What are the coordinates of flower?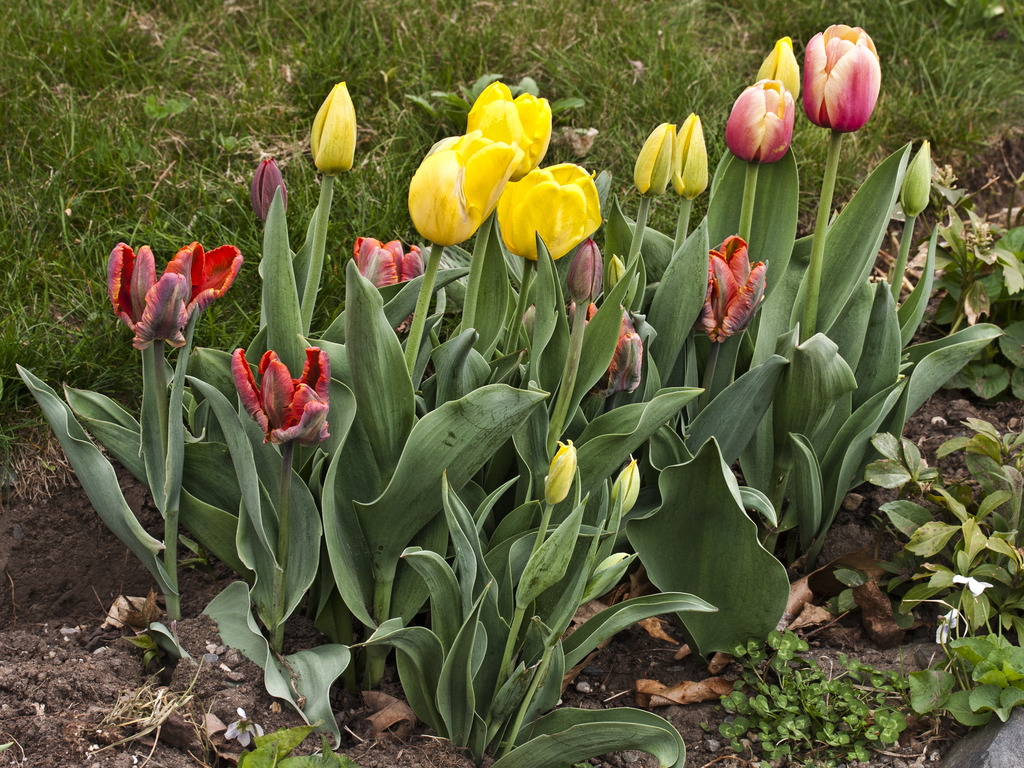
(545, 439, 579, 505).
